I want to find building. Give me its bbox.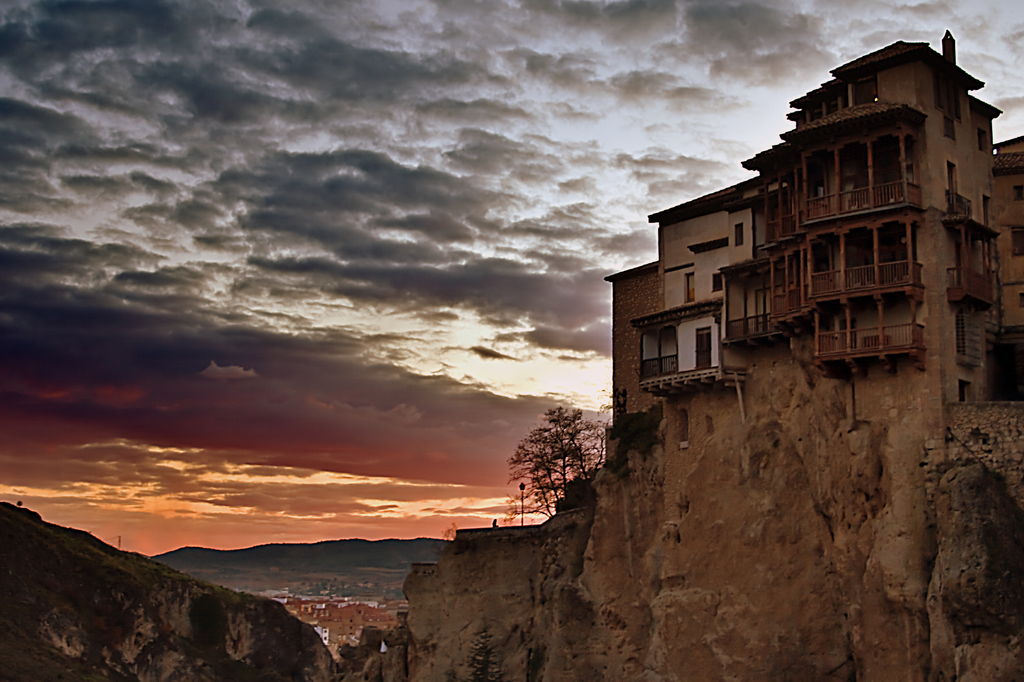
740/29/1004/403.
